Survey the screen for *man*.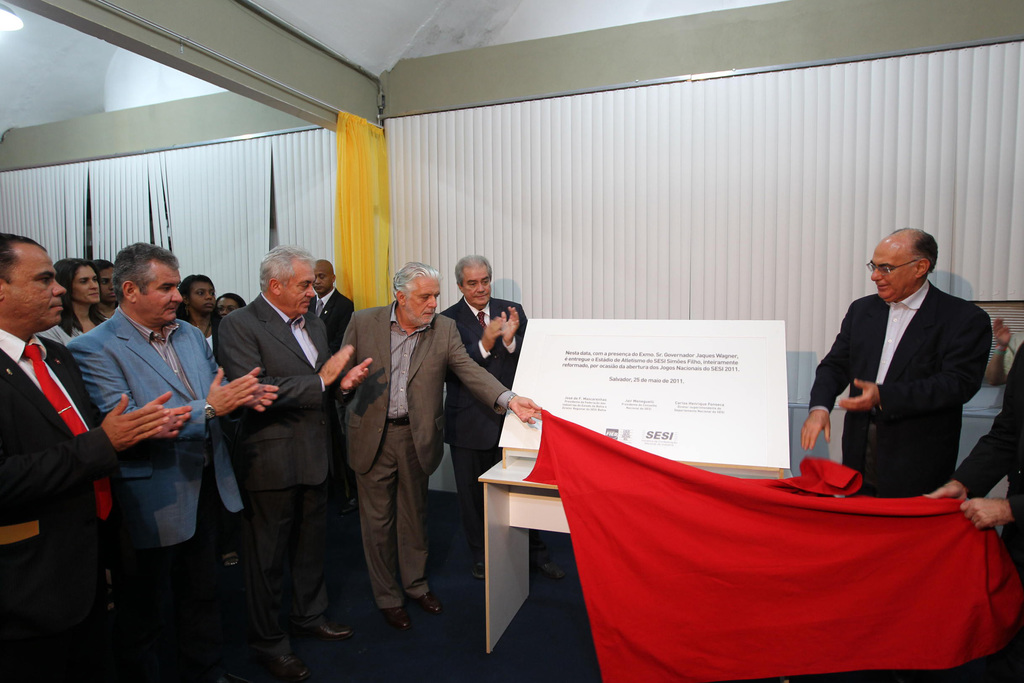
Survey found: <box>799,223,993,497</box>.
